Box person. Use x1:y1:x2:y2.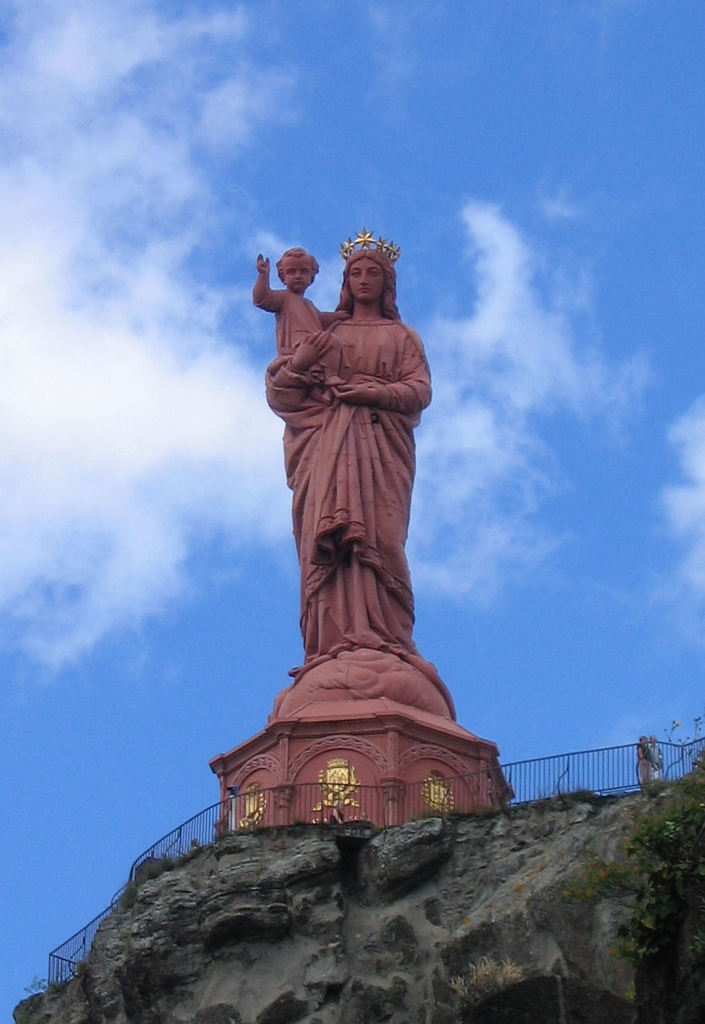
255:246:353:387.
